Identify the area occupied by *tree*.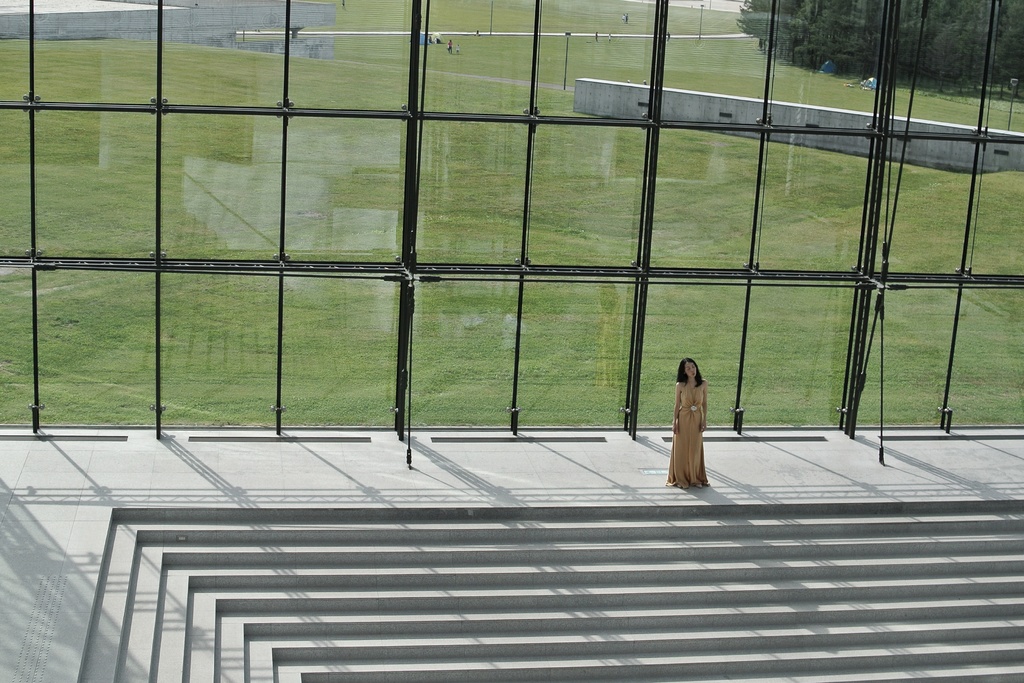
Area: pyautogui.locateOnScreen(848, 0, 893, 72).
